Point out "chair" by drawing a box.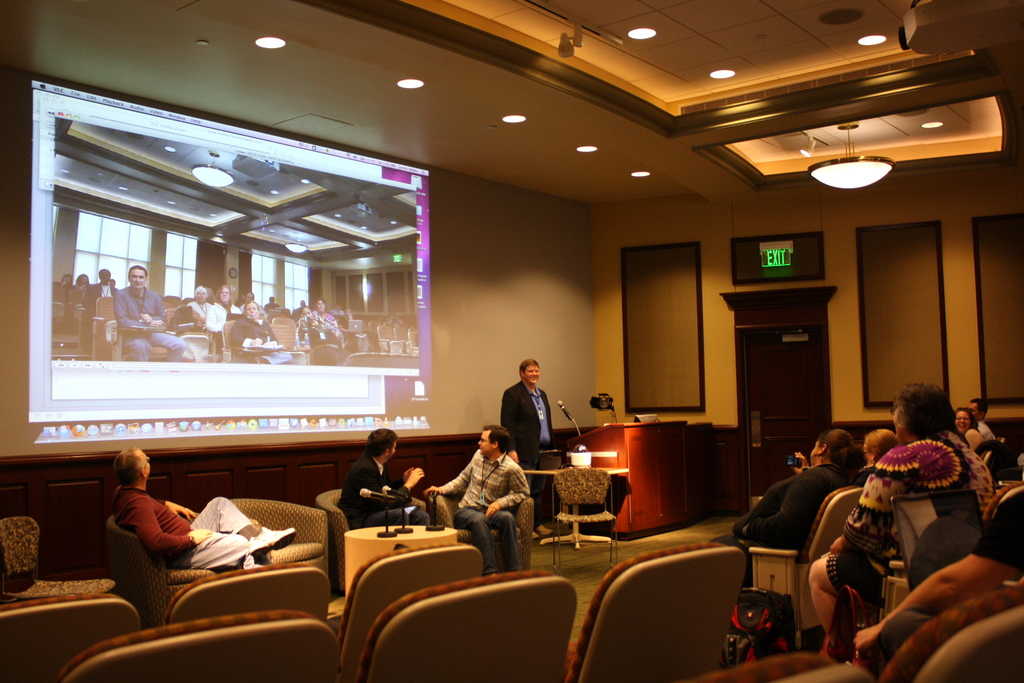
l=876, t=589, r=1023, b=682.
